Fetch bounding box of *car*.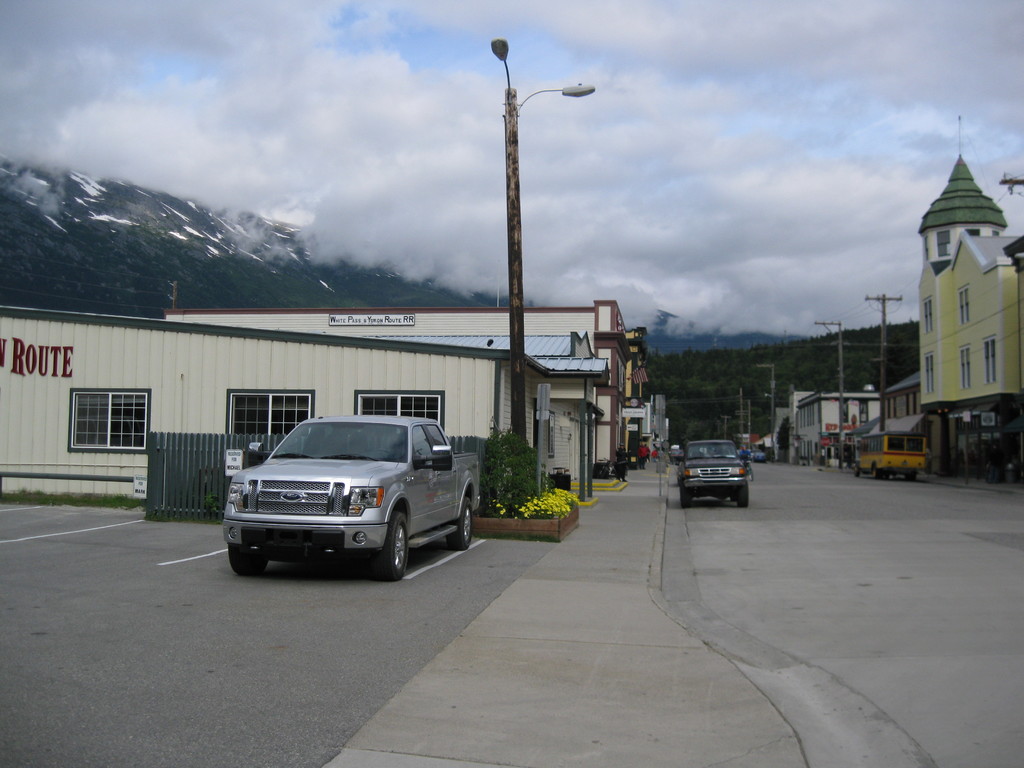
Bbox: <region>676, 439, 748, 508</region>.
